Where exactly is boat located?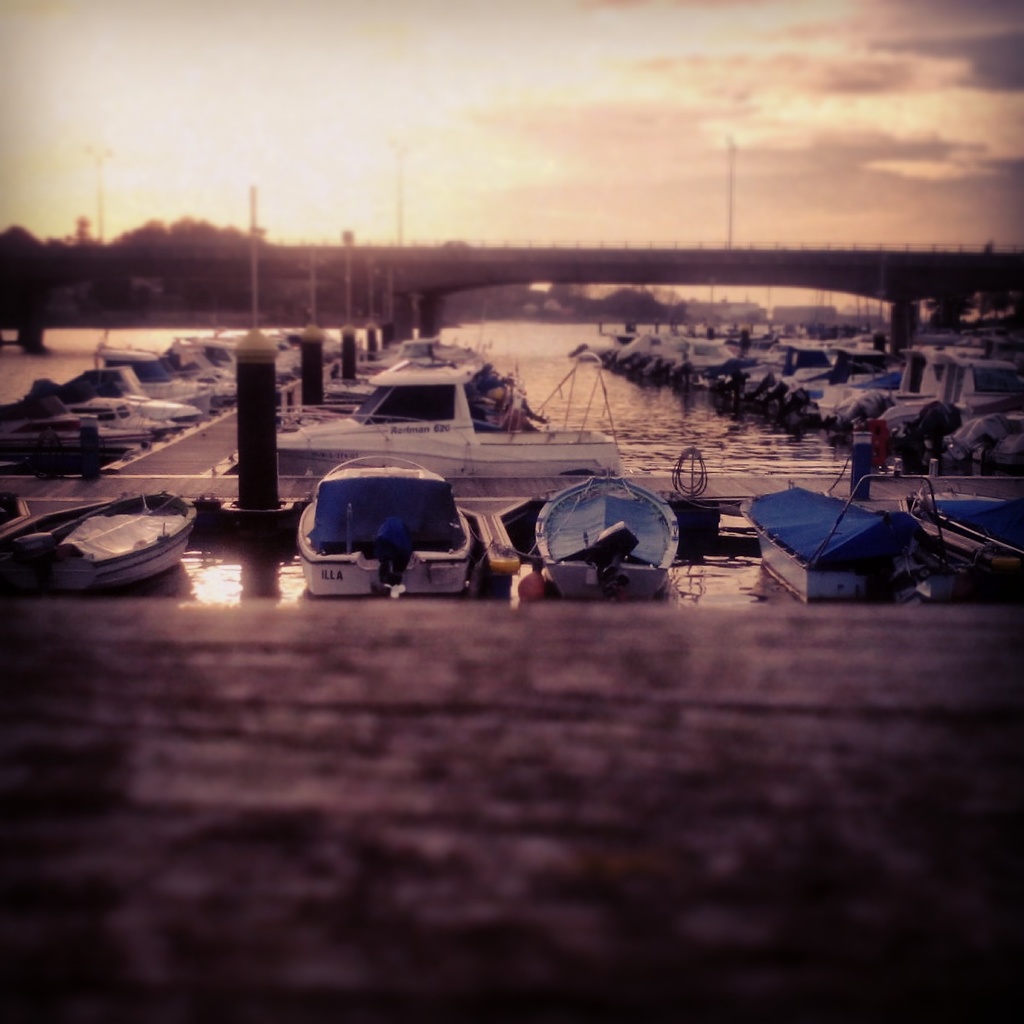
Its bounding box is [x1=4, y1=368, x2=204, y2=416].
